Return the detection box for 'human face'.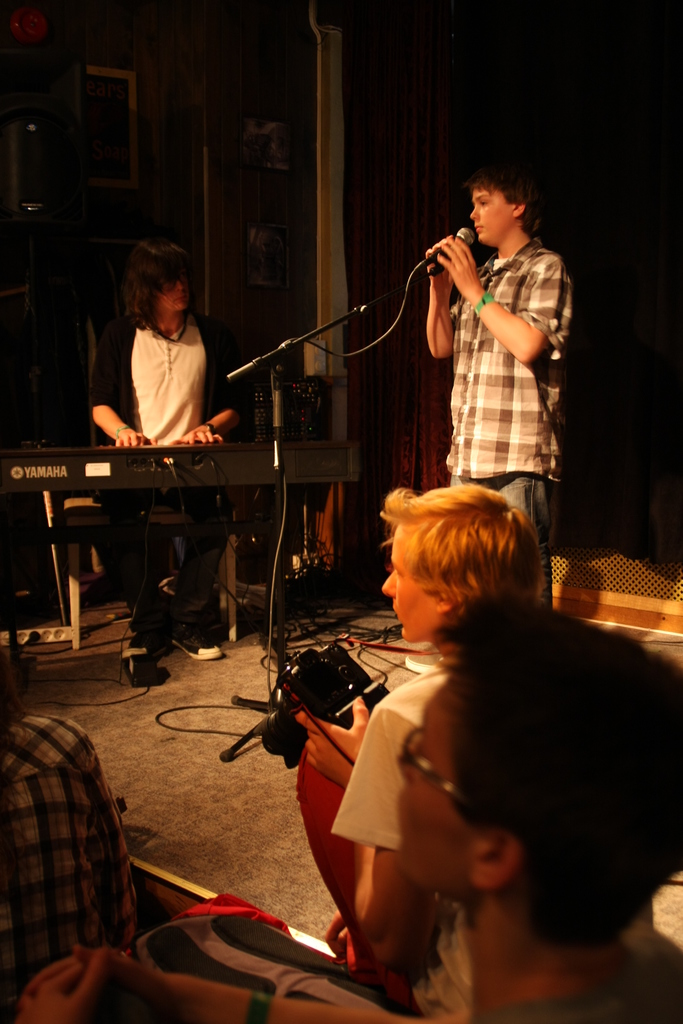
[x1=384, y1=527, x2=439, y2=644].
